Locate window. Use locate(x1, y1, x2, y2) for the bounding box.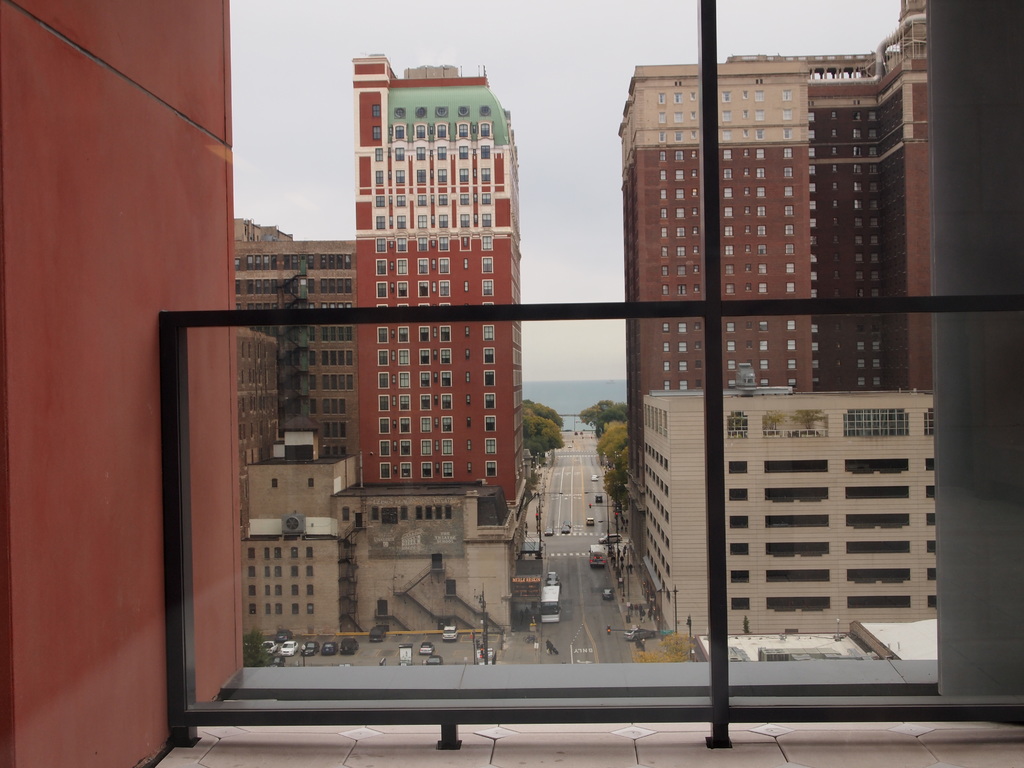
locate(399, 395, 410, 410).
